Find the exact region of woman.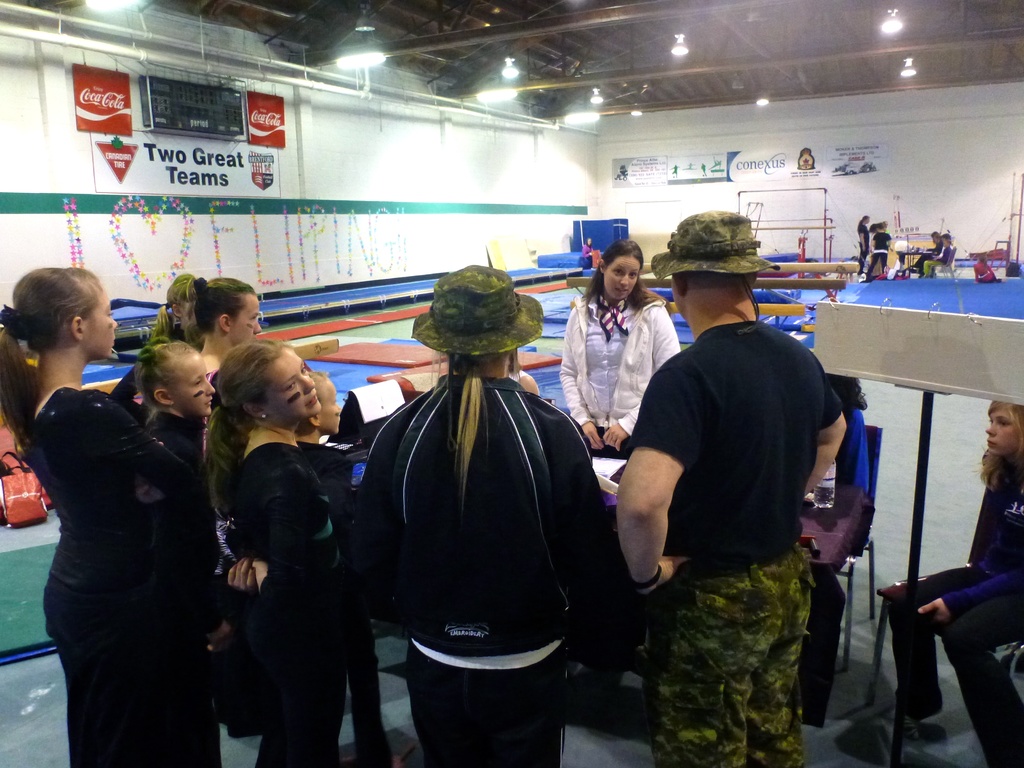
Exact region: 0 264 220 765.
